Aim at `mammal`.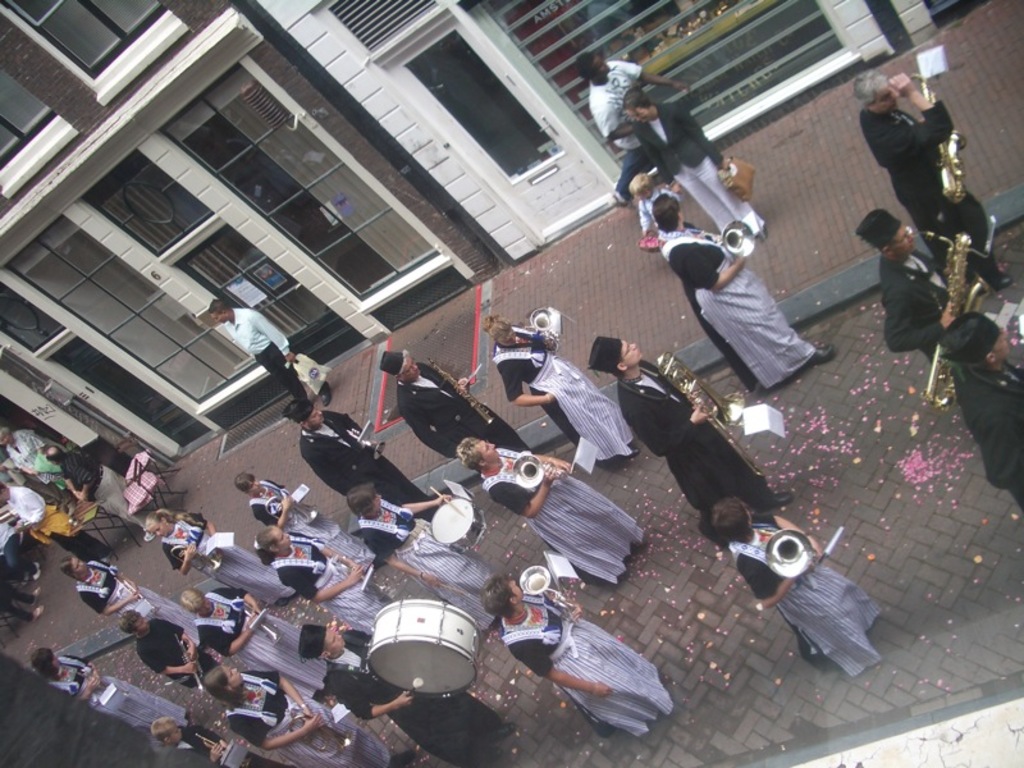
Aimed at [588, 332, 782, 548].
